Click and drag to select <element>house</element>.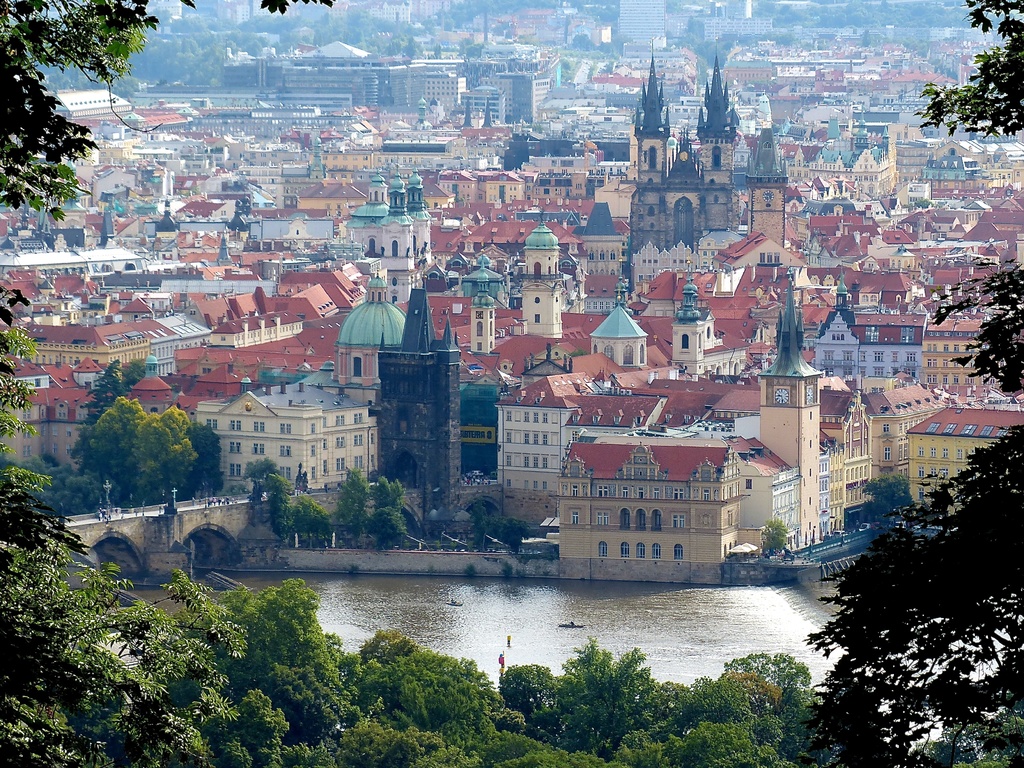
Selection: BBox(616, 0, 662, 53).
